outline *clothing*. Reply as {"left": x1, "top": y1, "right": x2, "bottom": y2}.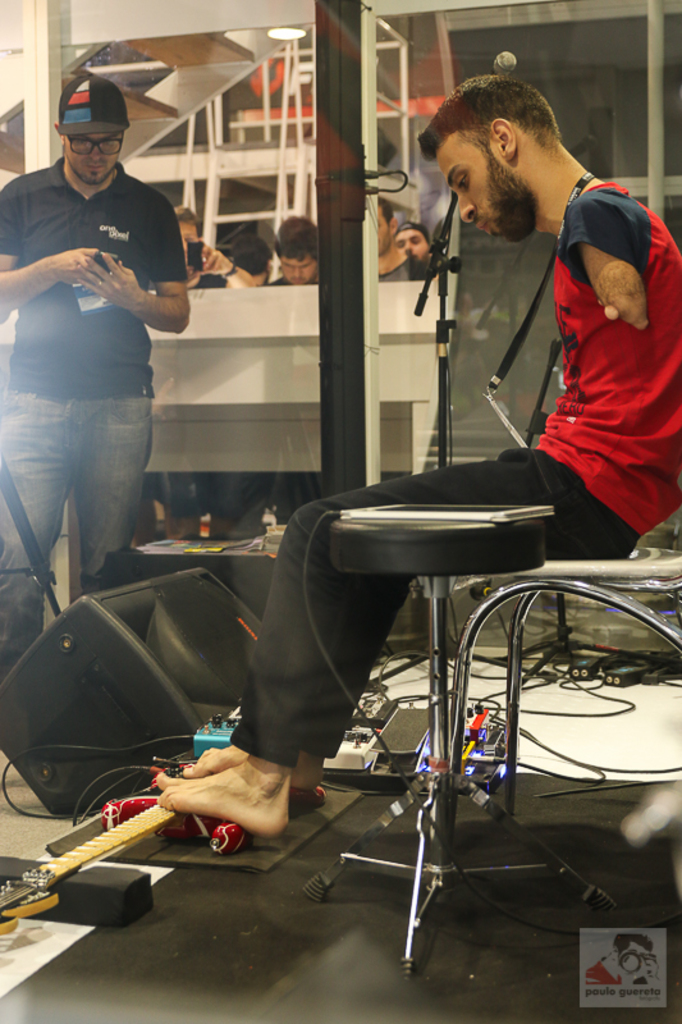
{"left": 0, "top": 148, "right": 187, "bottom": 685}.
